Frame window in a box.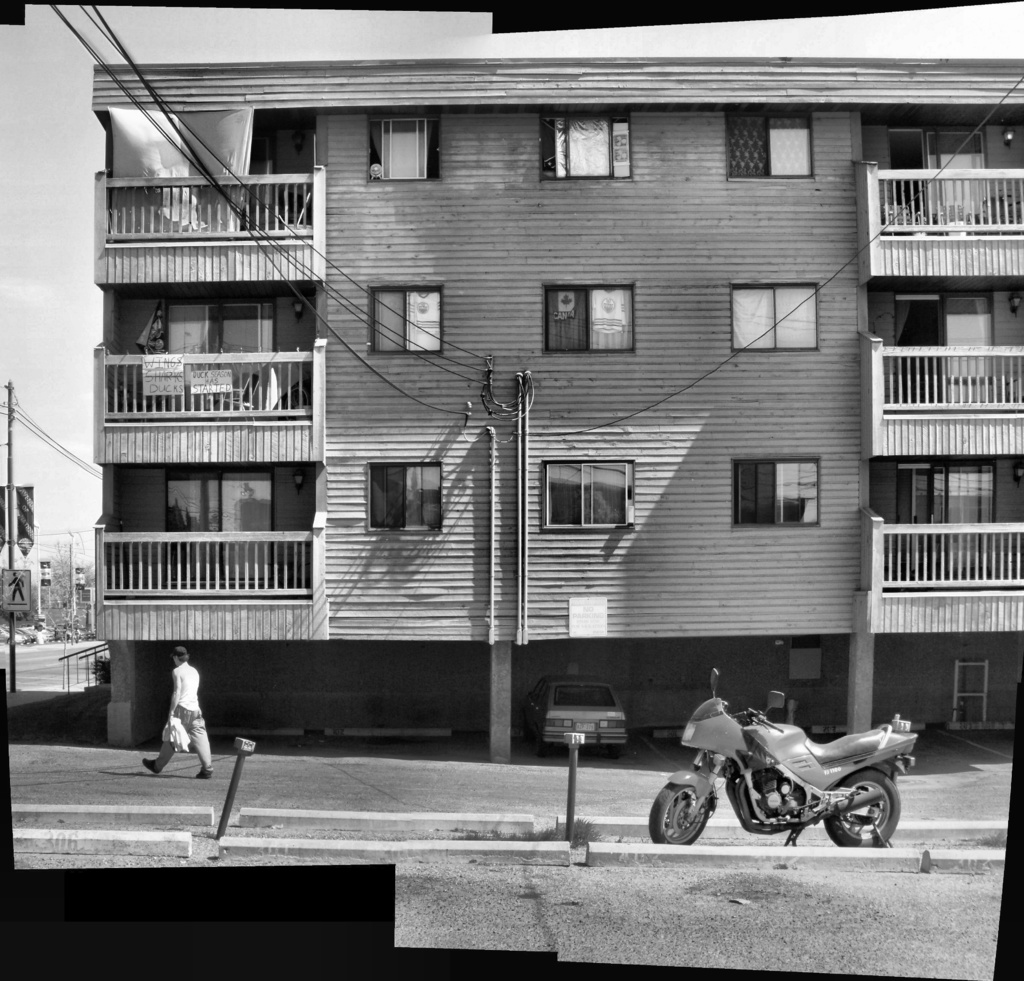
bbox=(357, 98, 451, 190).
